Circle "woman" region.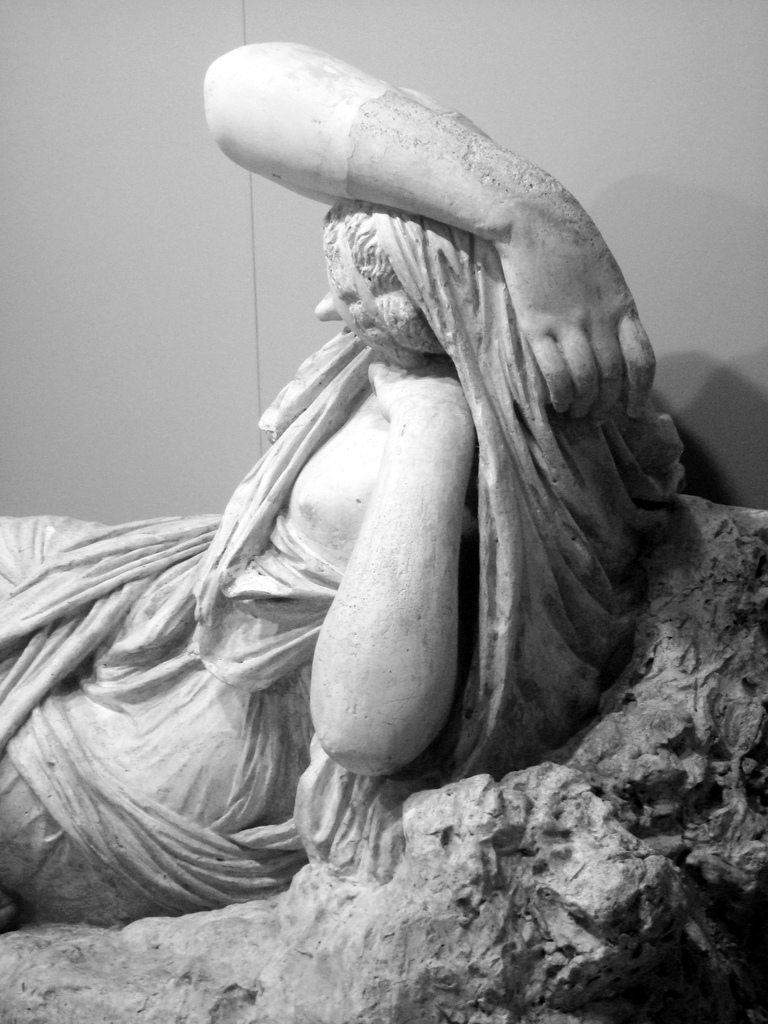
Region: bbox=[54, 0, 703, 956].
